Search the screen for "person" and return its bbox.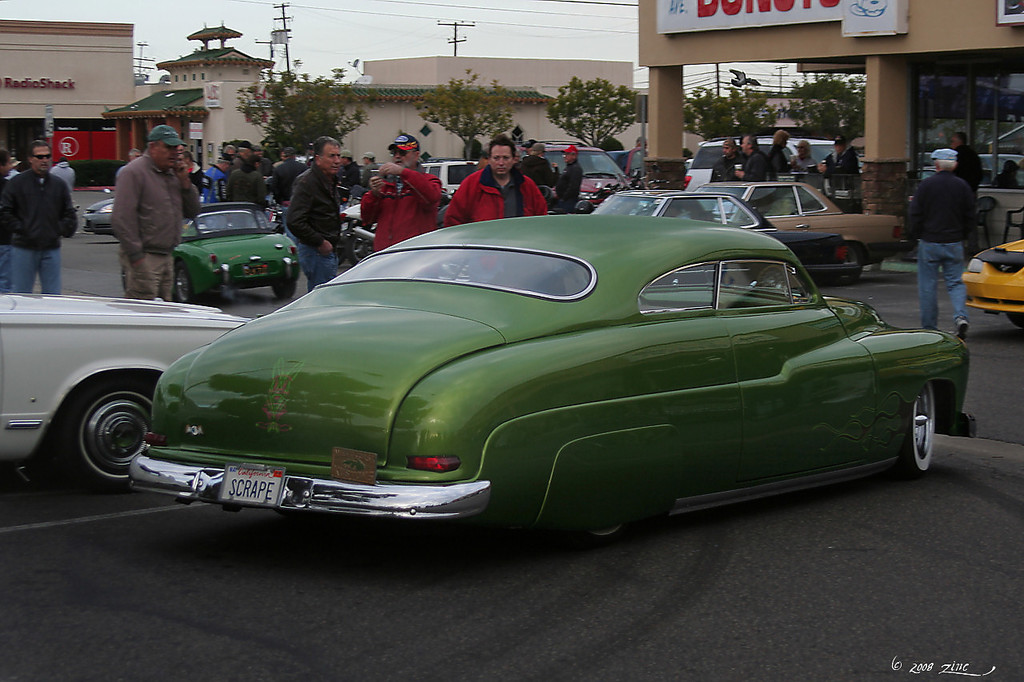
Found: rect(554, 147, 575, 209).
